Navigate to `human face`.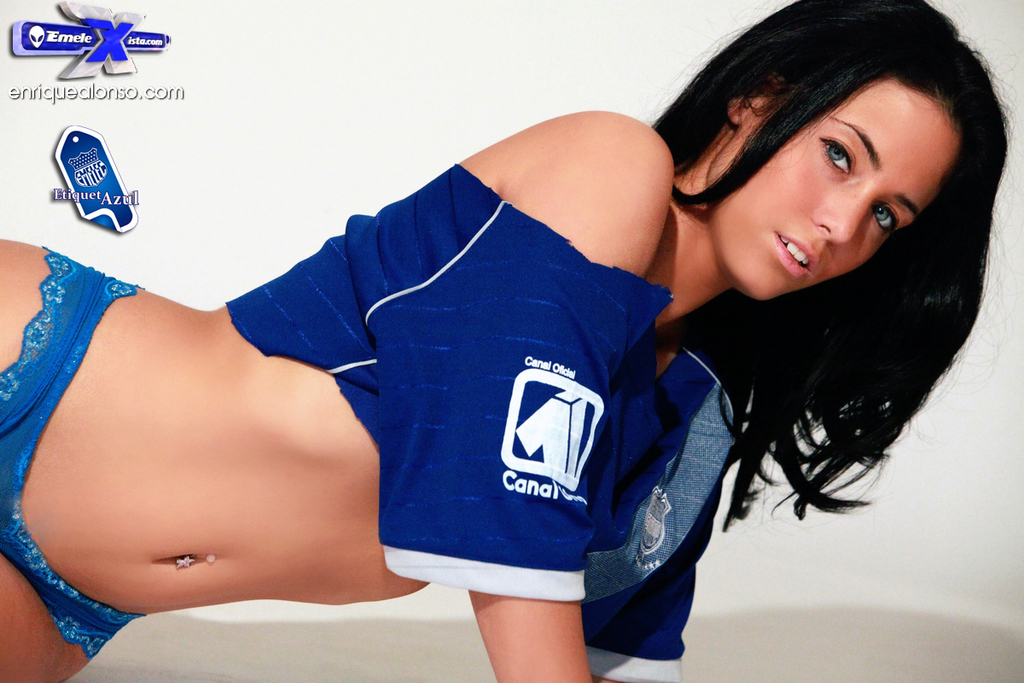
Navigation target: BBox(707, 78, 960, 301).
